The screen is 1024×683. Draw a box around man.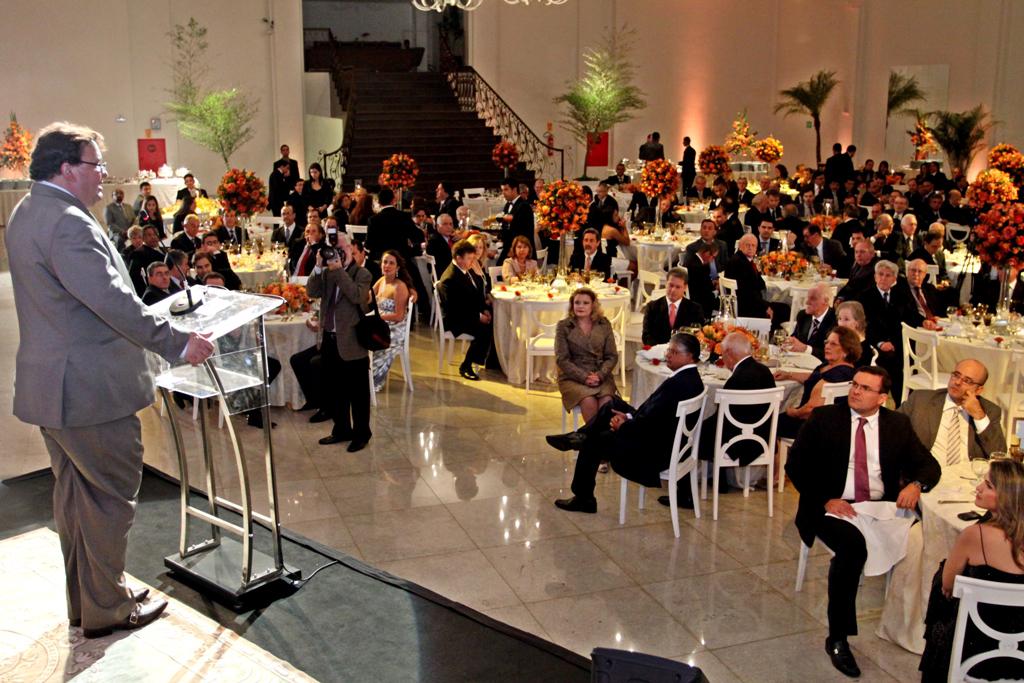
rect(171, 213, 206, 253).
